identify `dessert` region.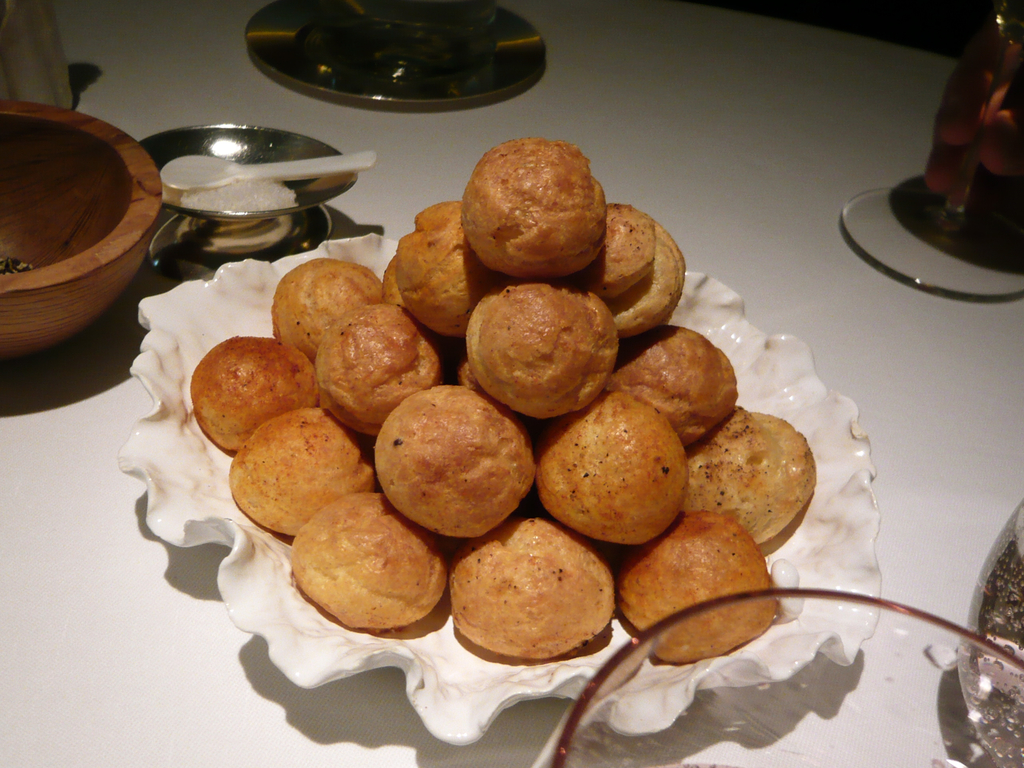
Region: left=476, top=275, right=622, bottom=415.
